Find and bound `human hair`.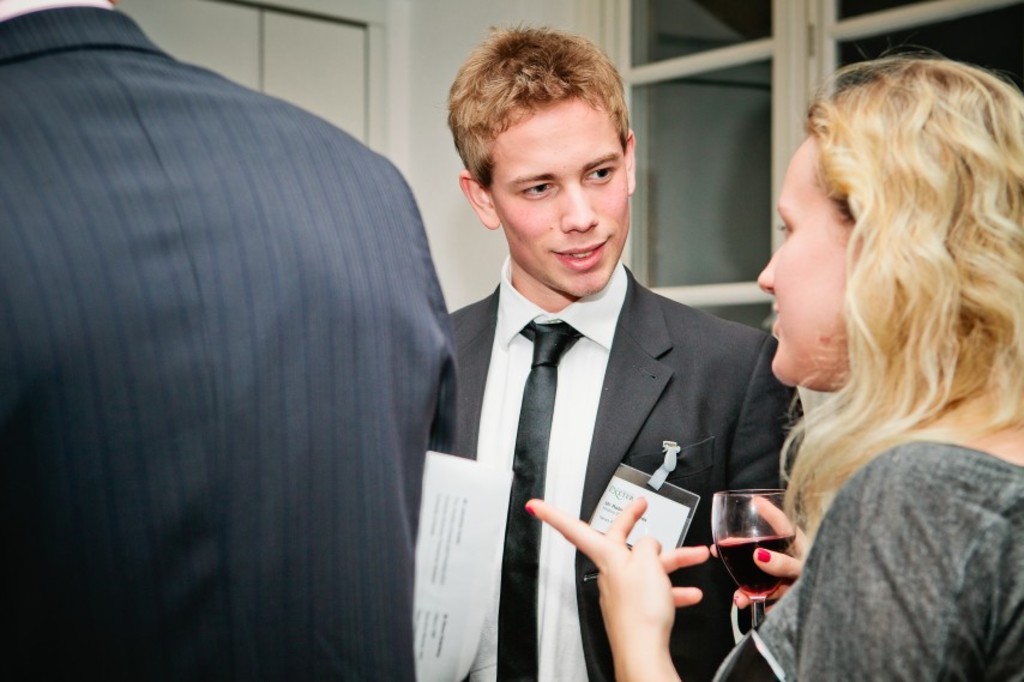
Bound: <box>439,16,634,193</box>.
